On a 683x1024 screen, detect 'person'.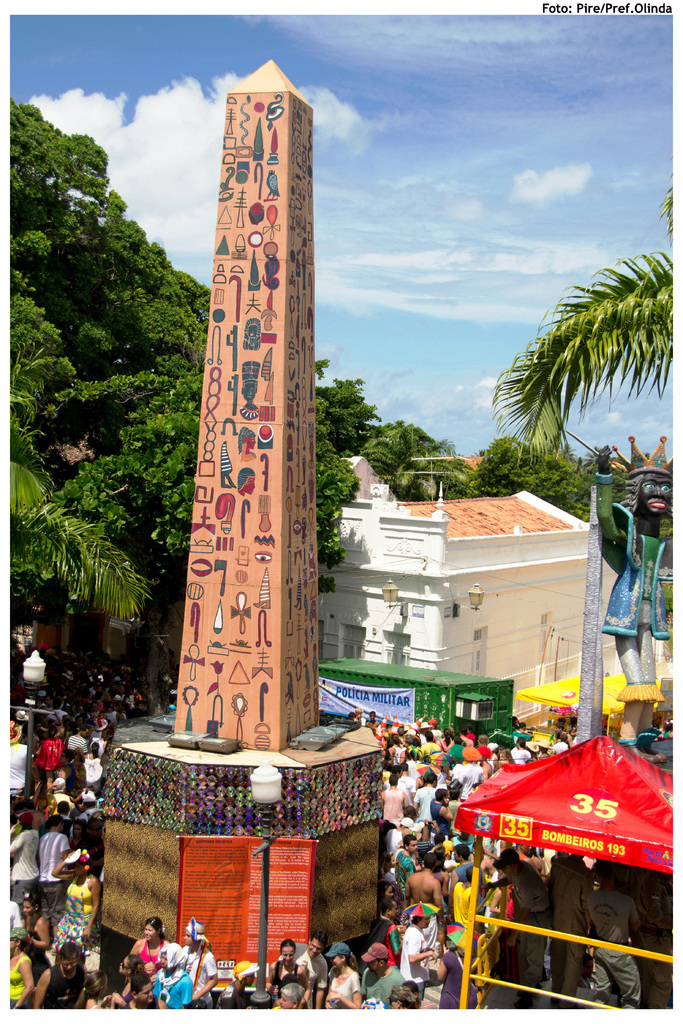
l=8, t=824, r=35, b=893.
